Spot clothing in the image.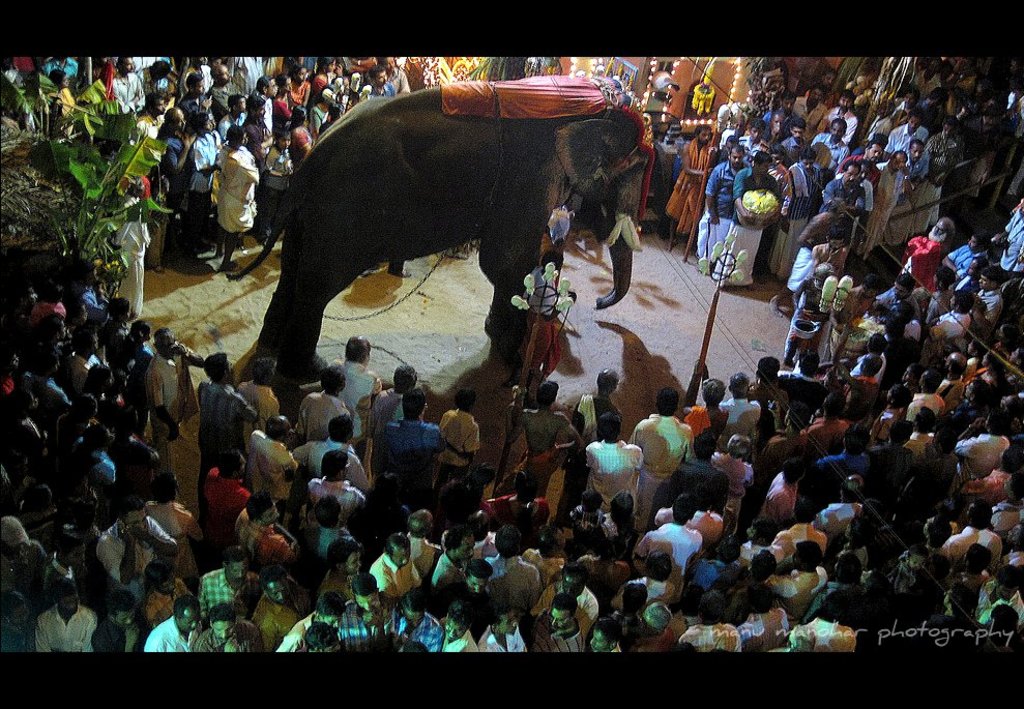
clothing found at 870 154 906 246.
